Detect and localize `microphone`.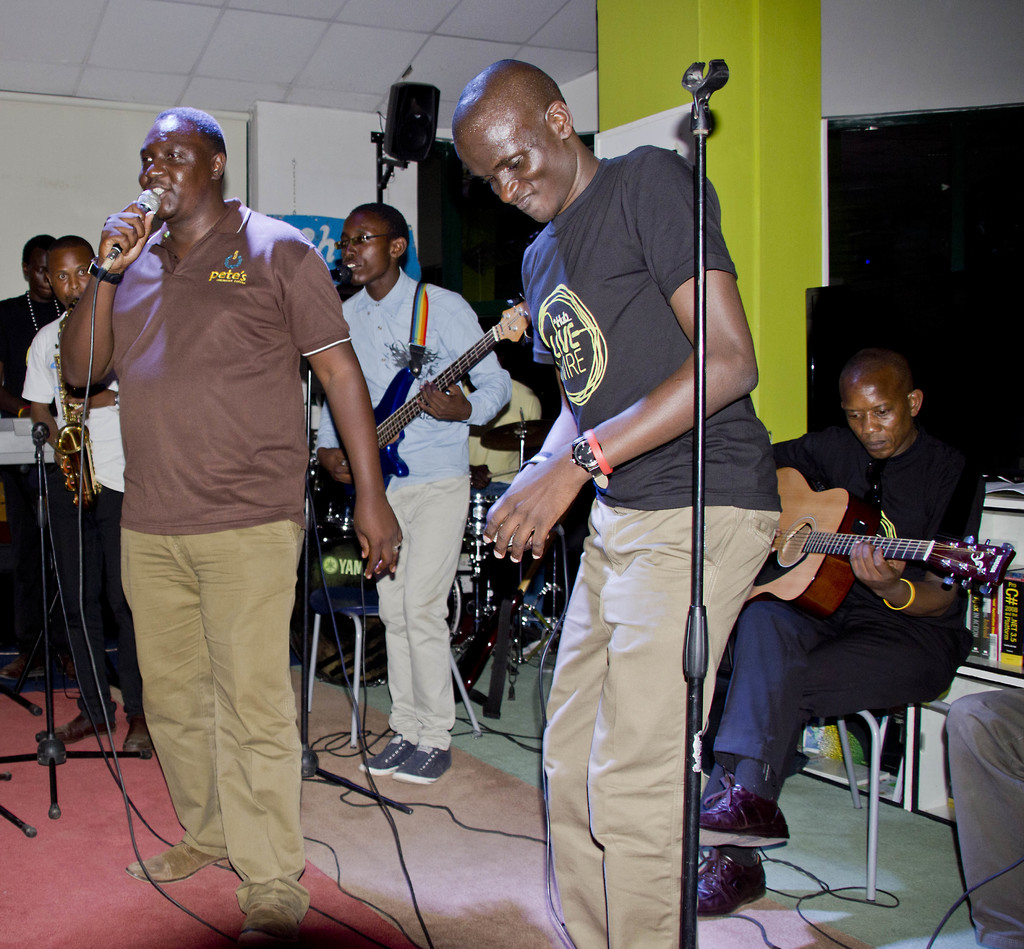
Localized at 111 188 159 251.
